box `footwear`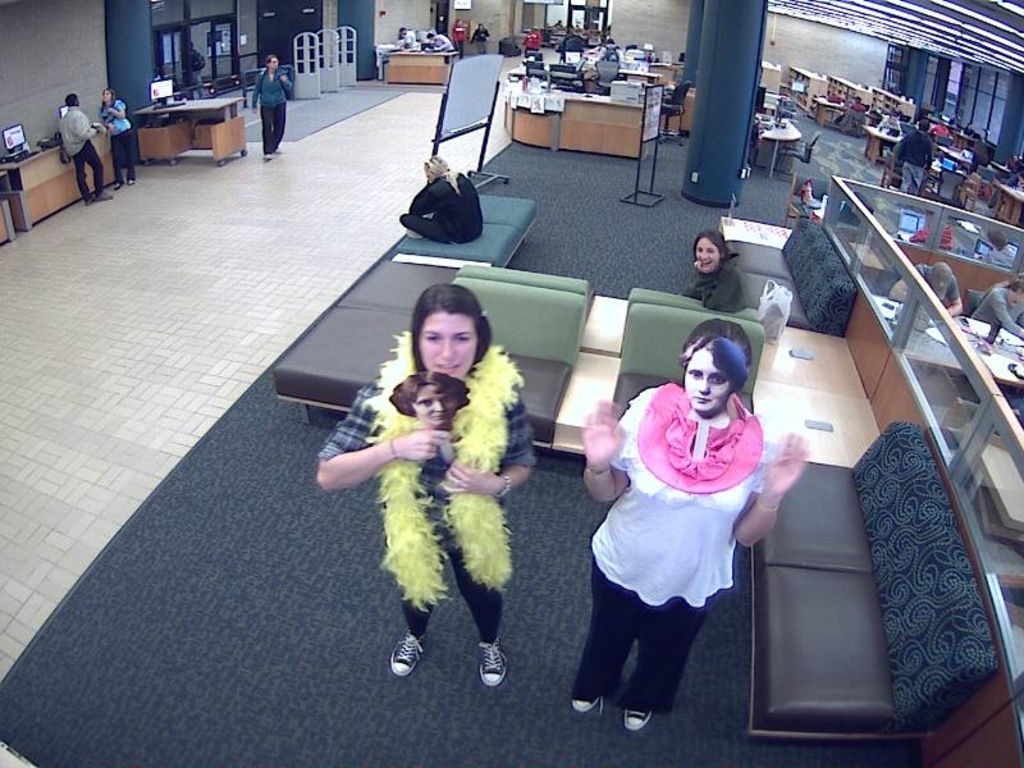
{"left": 99, "top": 191, "right": 109, "bottom": 198}
